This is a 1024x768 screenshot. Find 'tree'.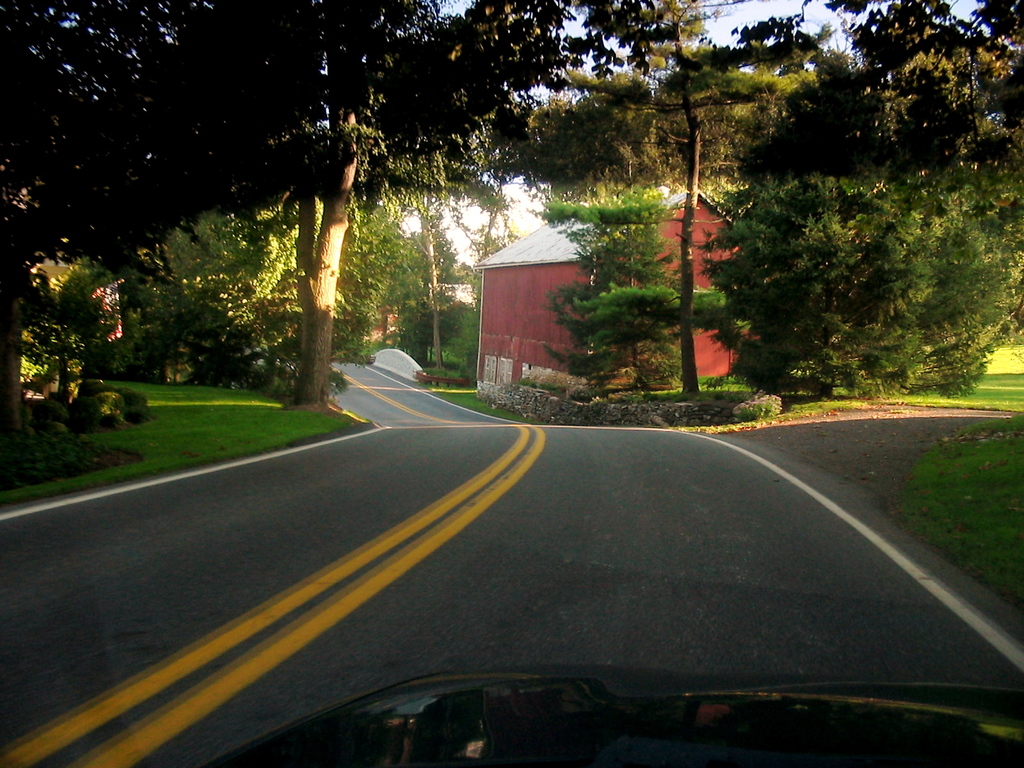
Bounding box: l=106, t=183, r=429, b=372.
